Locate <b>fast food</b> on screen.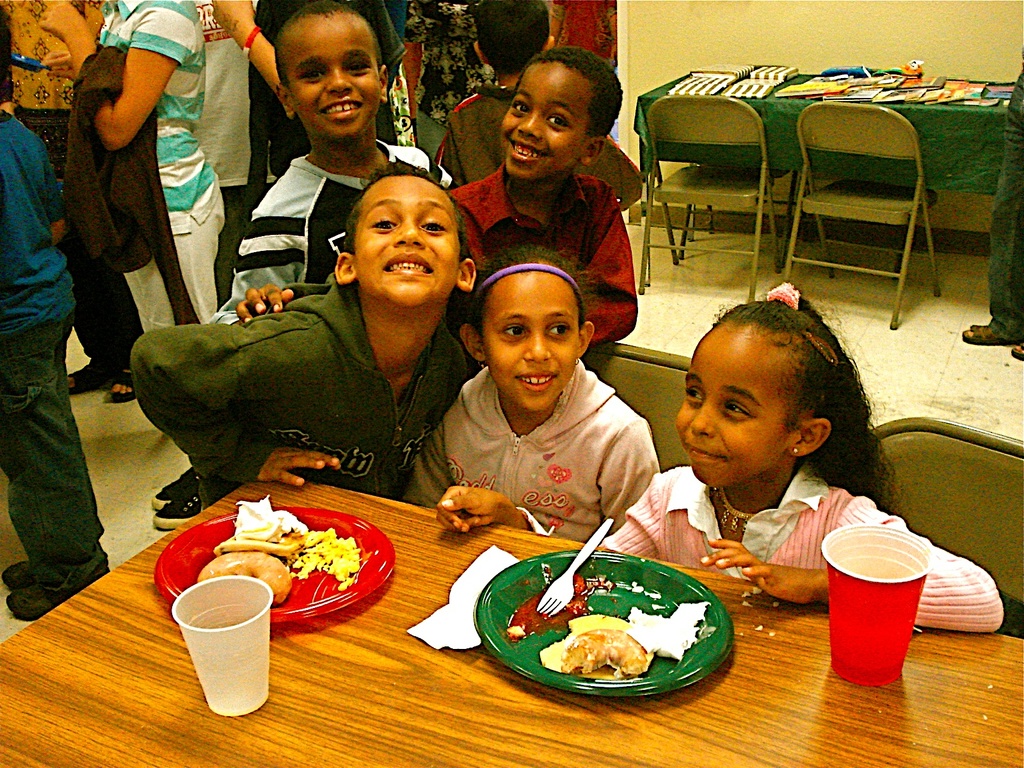
On screen at pyautogui.locateOnScreen(223, 531, 372, 614).
